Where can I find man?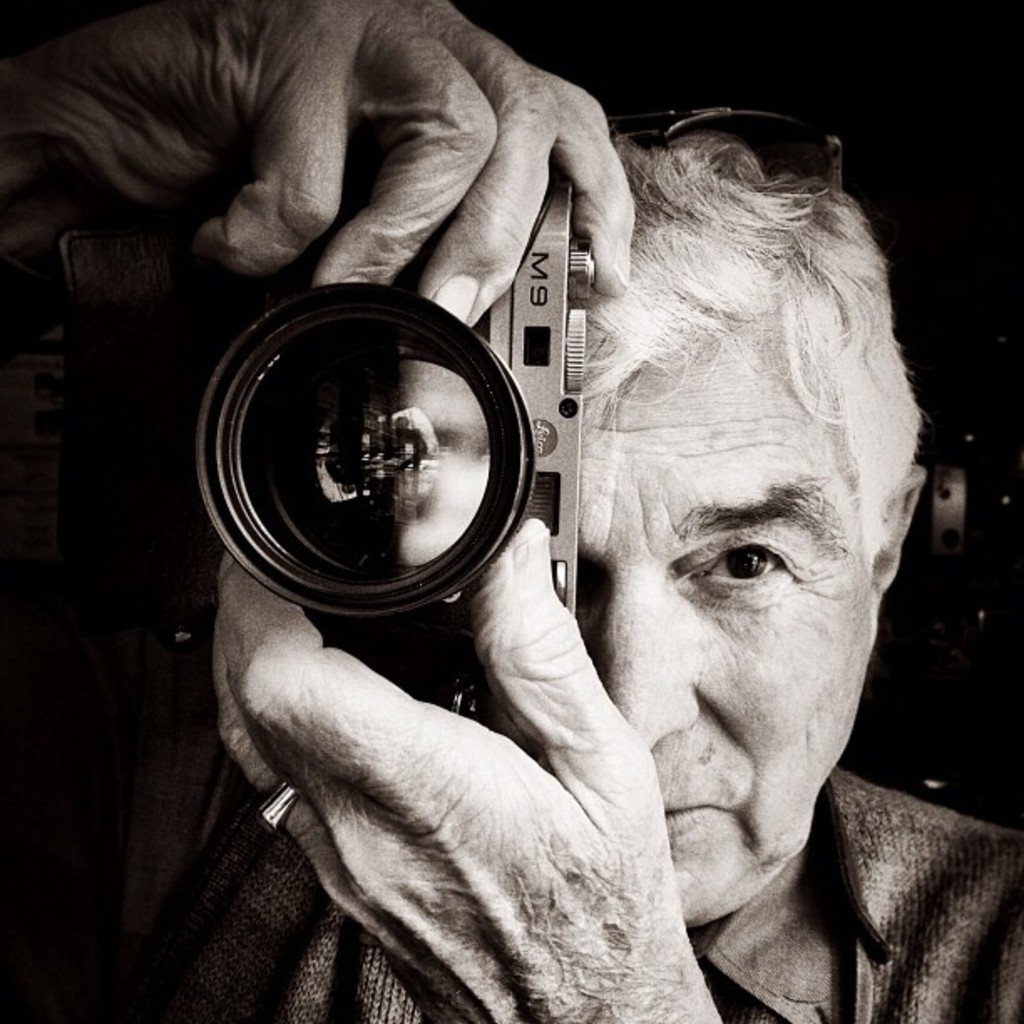
You can find it at <box>22,50,1023,955</box>.
